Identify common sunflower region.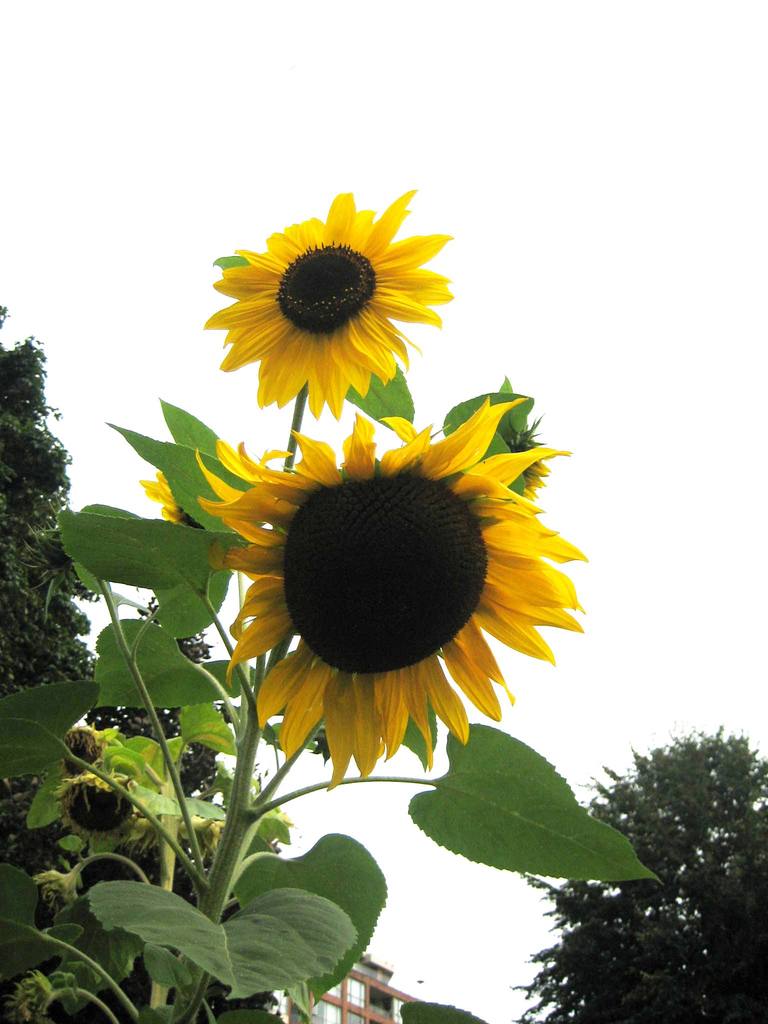
Region: <bbox>145, 400, 612, 787</bbox>.
